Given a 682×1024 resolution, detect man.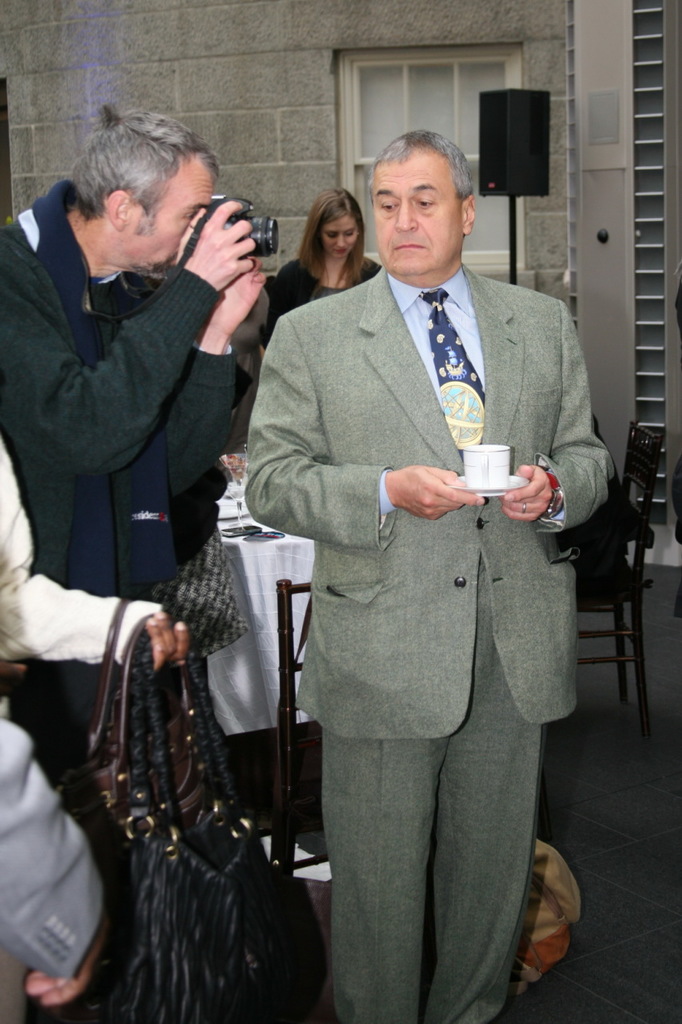
pyautogui.locateOnScreen(240, 130, 616, 1023).
